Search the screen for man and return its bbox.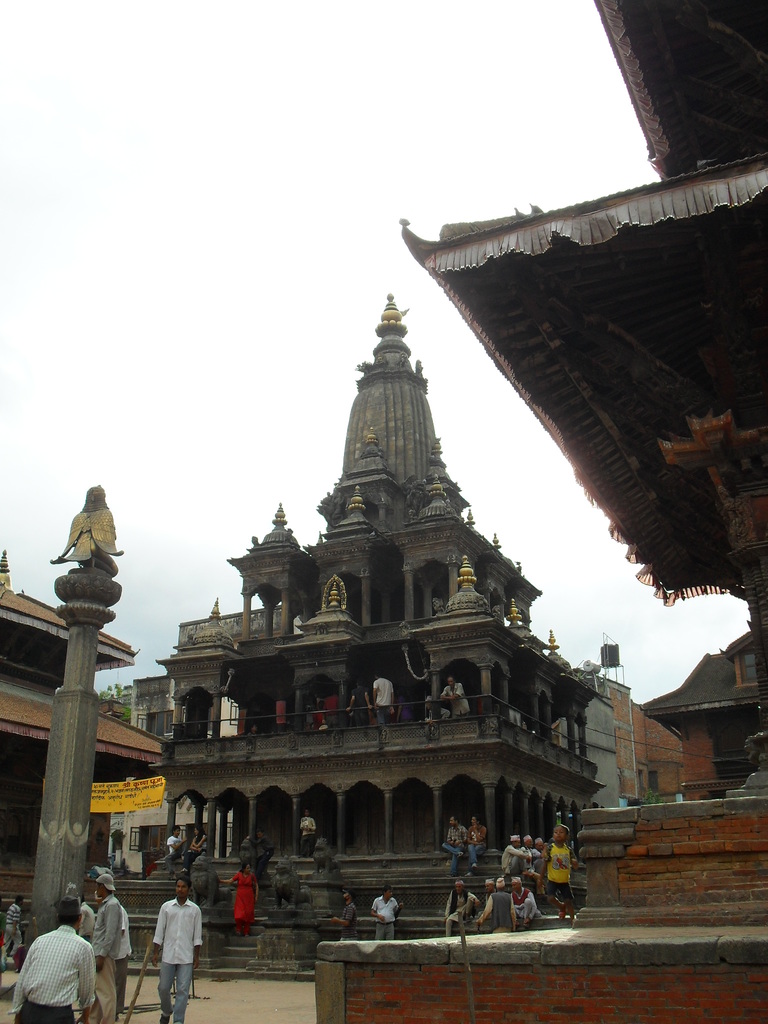
Found: 4:893:38:953.
